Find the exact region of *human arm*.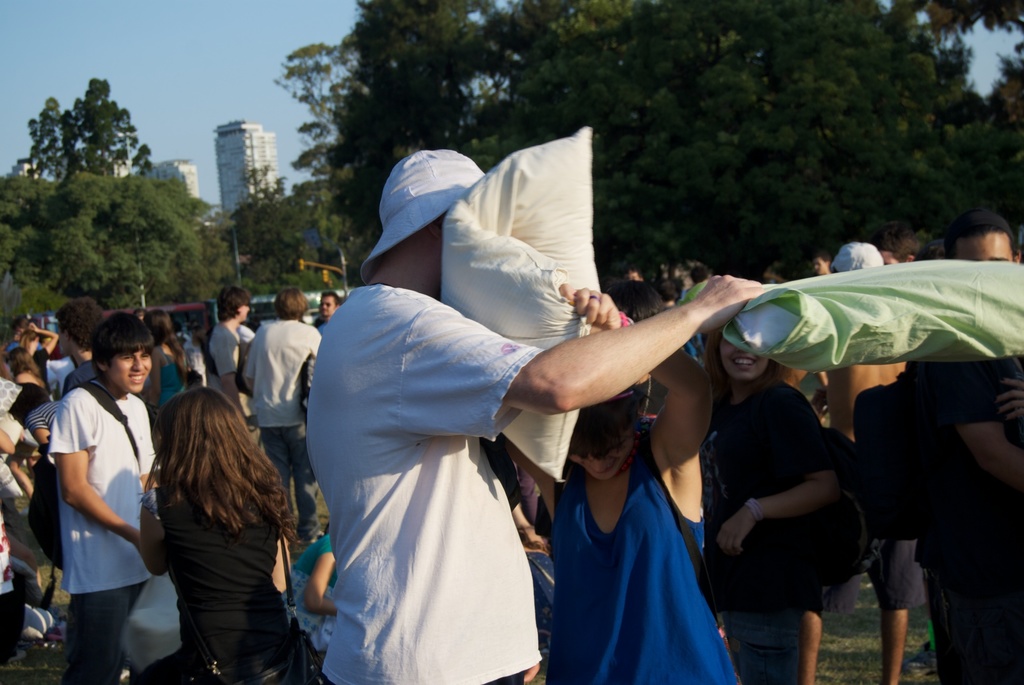
Exact region: (52,402,136,549).
